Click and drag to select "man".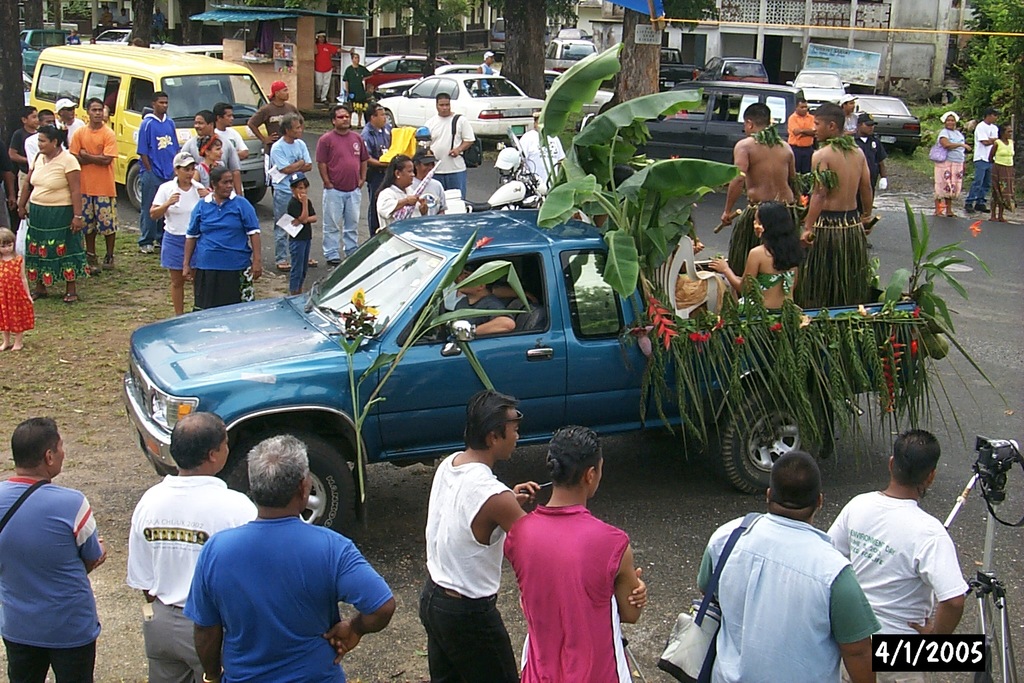
Selection: rect(128, 408, 262, 682).
